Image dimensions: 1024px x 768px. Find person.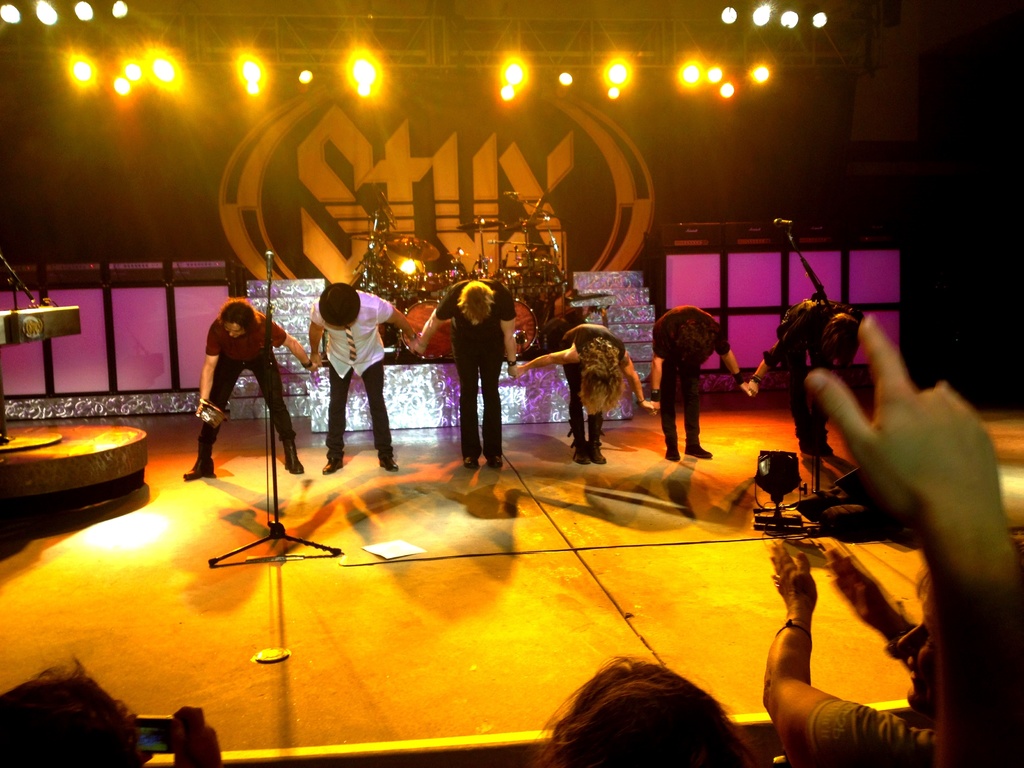
x1=433, y1=261, x2=518, y2=468.
